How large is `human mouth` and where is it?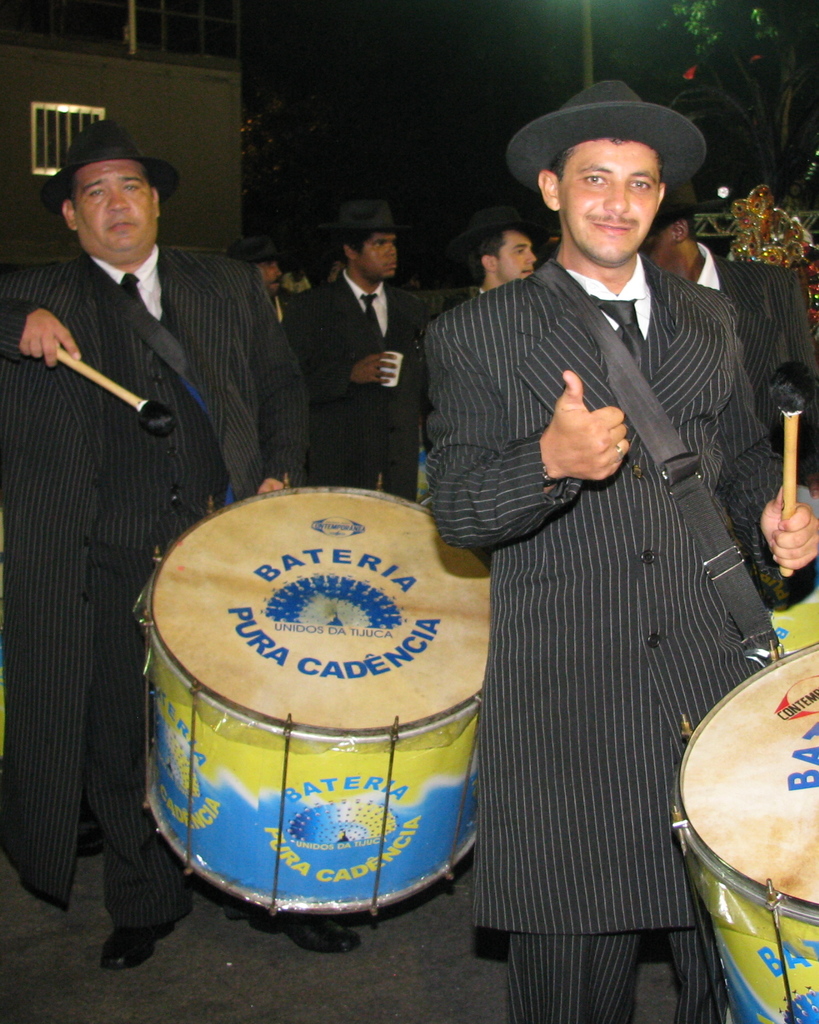
Bounding box: 591:210:637:241.
